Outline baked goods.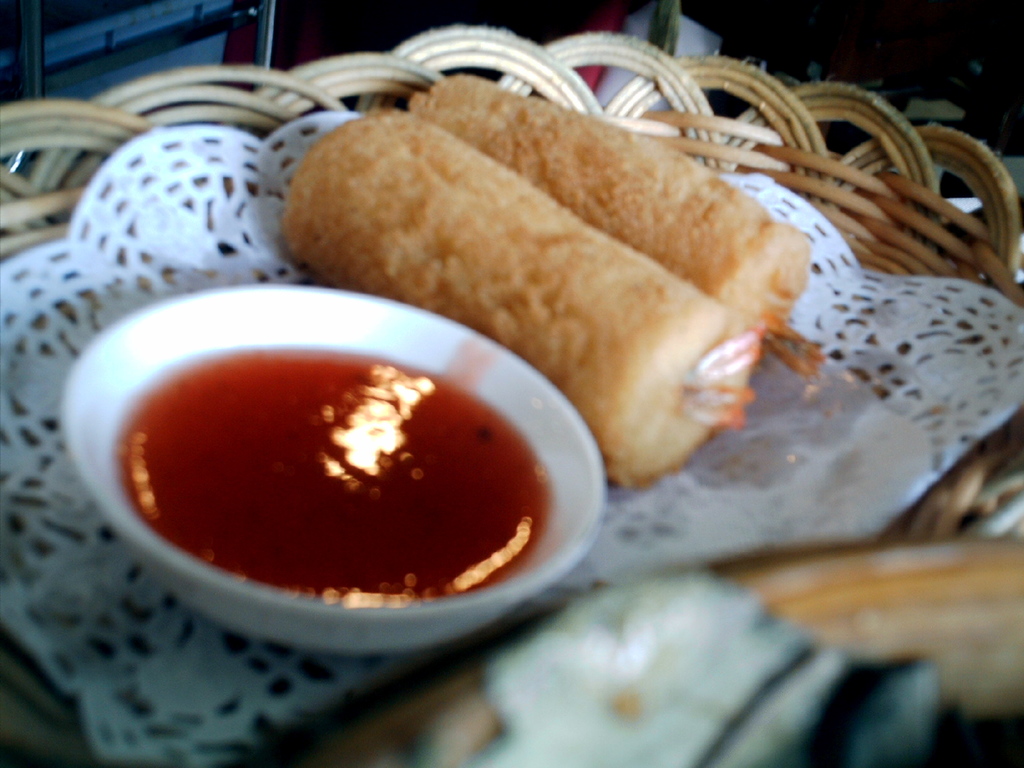
Outline: [x1=271, y1=108, x2=759, y2=488].
